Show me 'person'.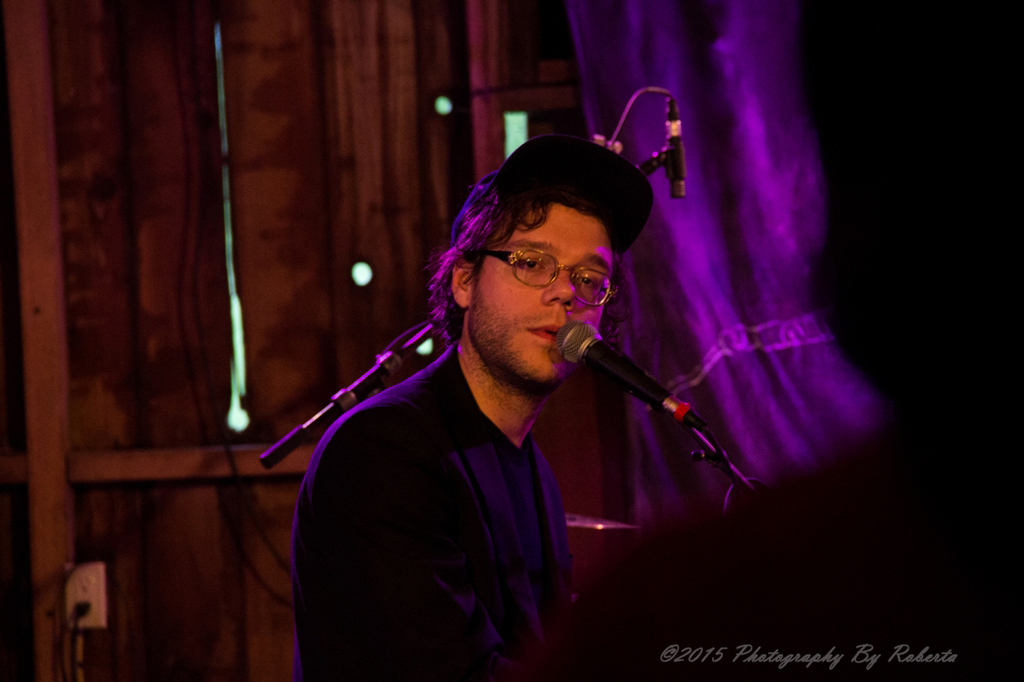
'person' is here: l=288, t=130, r=655, b=681.
